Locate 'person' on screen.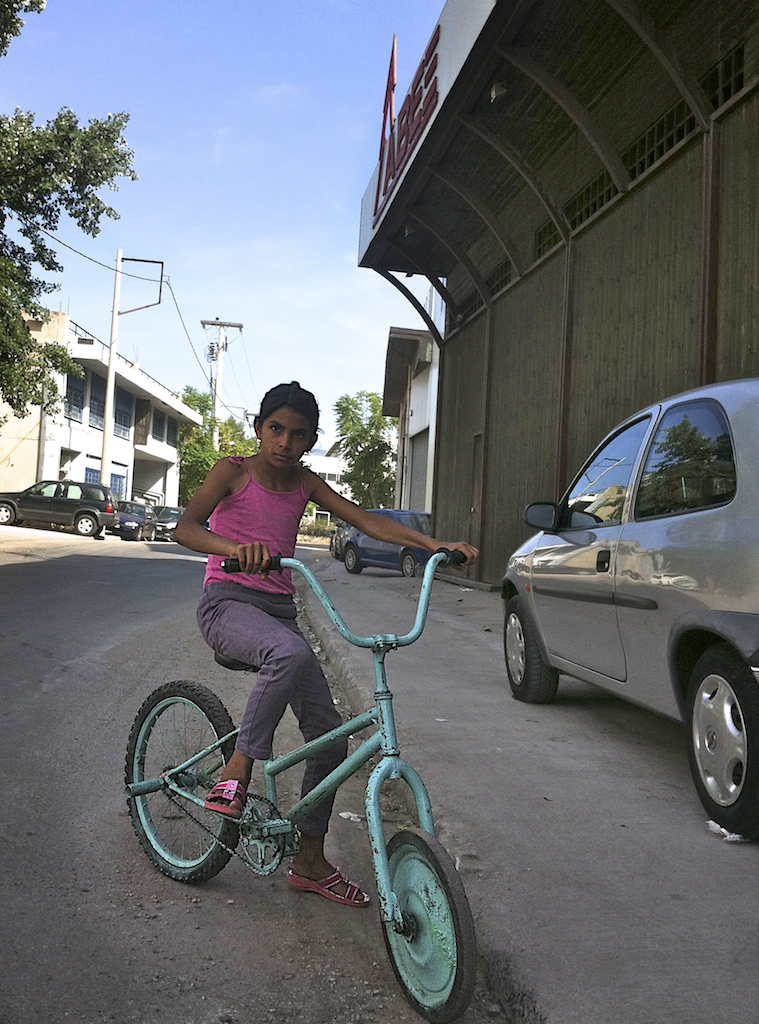
On screen at {"x1": 175, "y1": 377, "x2": 478, "y2": 907}.
